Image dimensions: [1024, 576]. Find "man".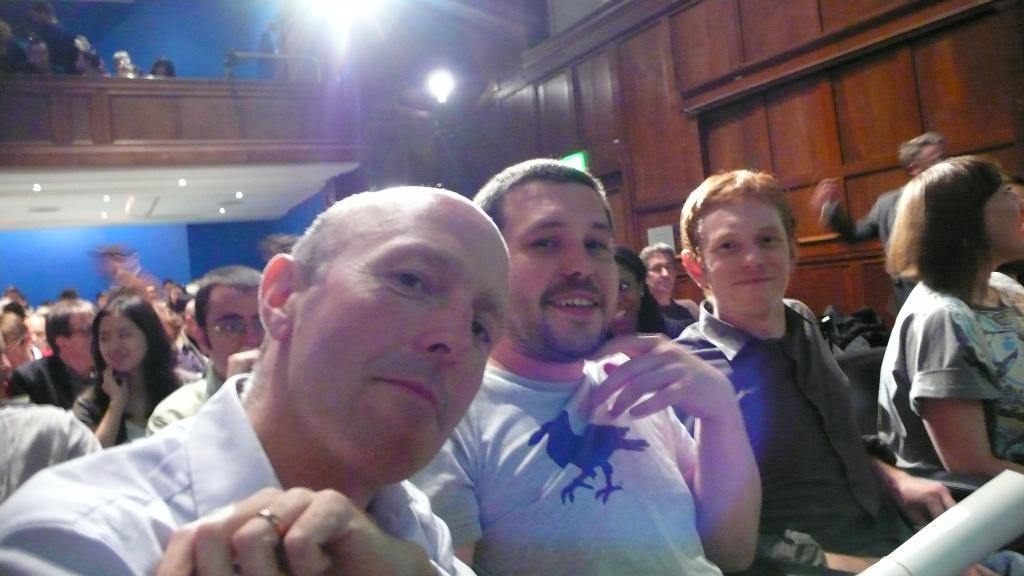
86/188/577/575.
